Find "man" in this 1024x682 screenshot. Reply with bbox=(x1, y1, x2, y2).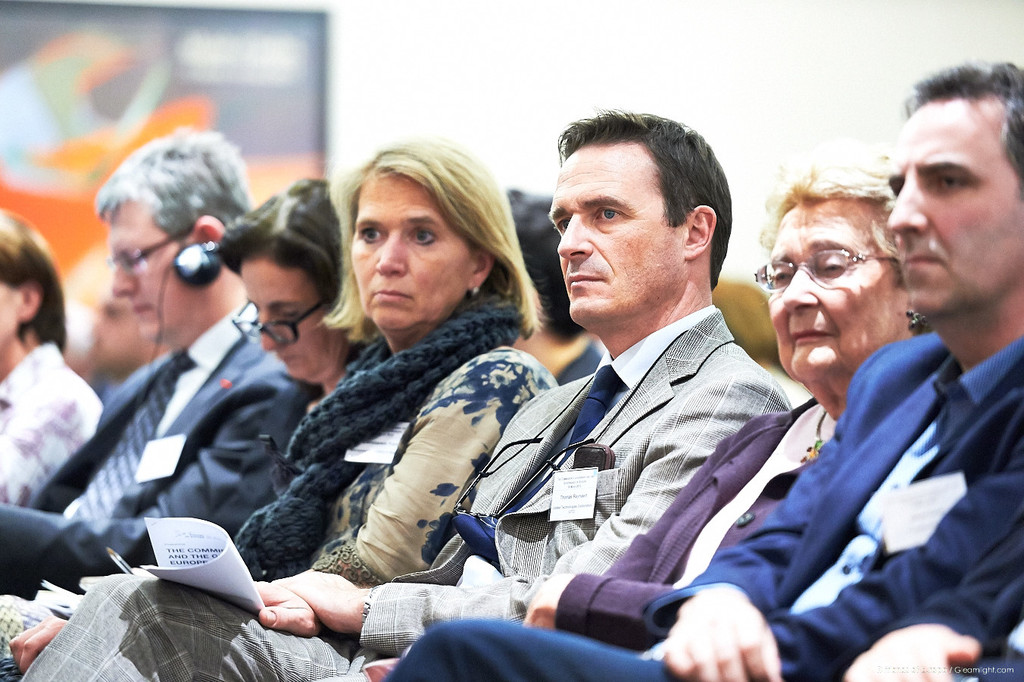
bbox=(0, 206, 100, 518).
